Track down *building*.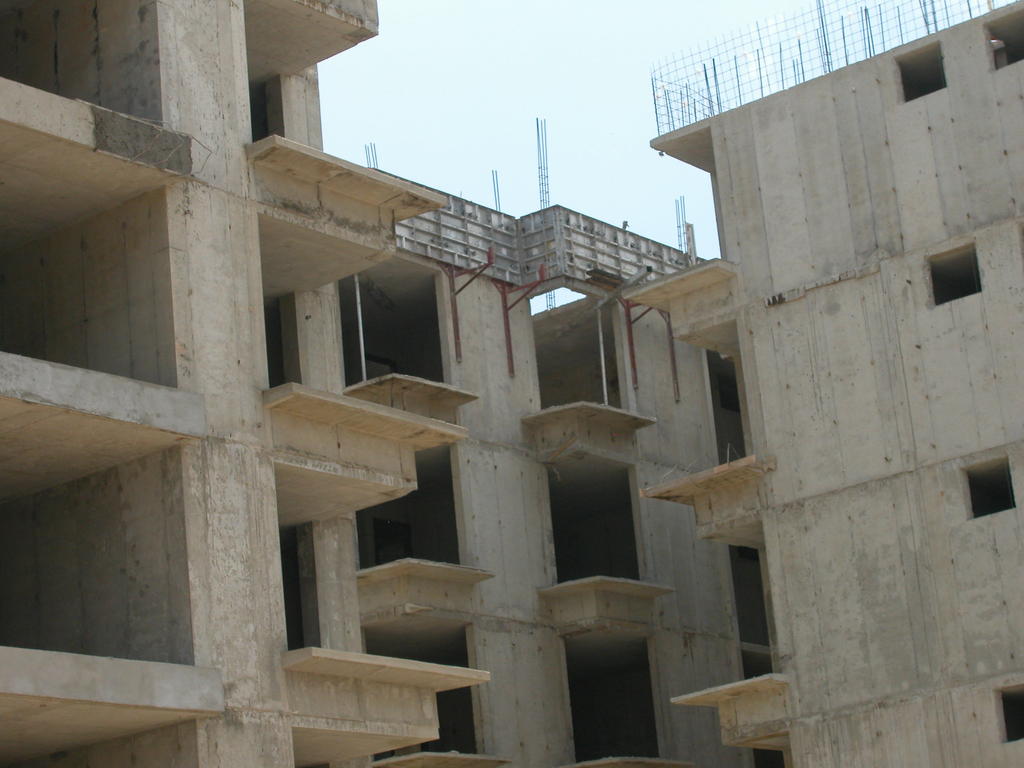
Tracked to 633 0 1023 767.
